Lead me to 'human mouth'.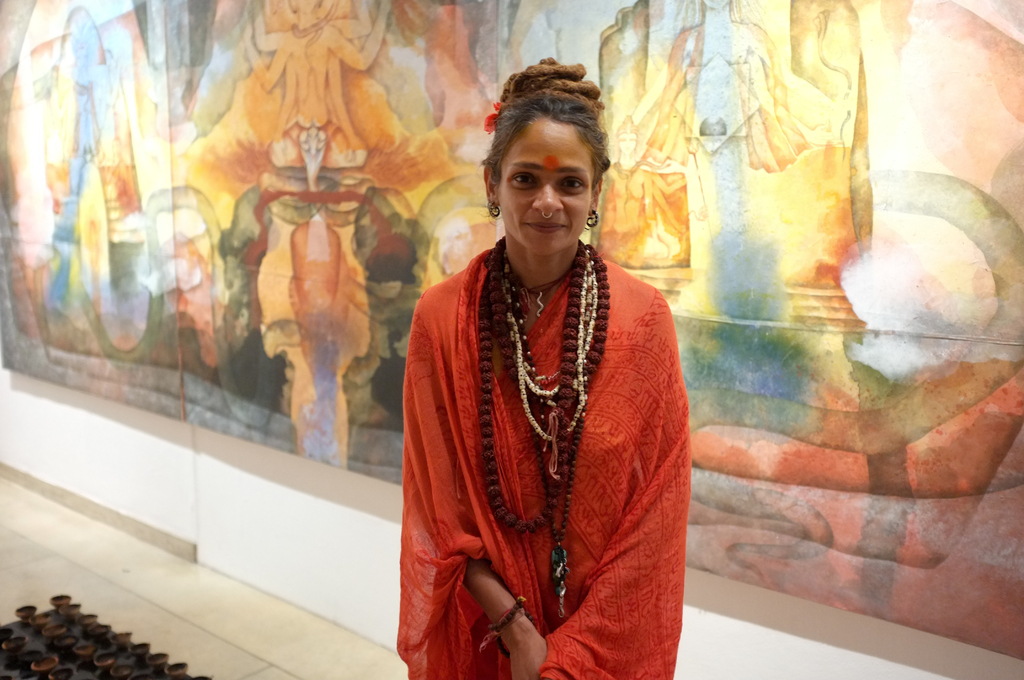
Lead to BBox(525, 221, 565, 229).
